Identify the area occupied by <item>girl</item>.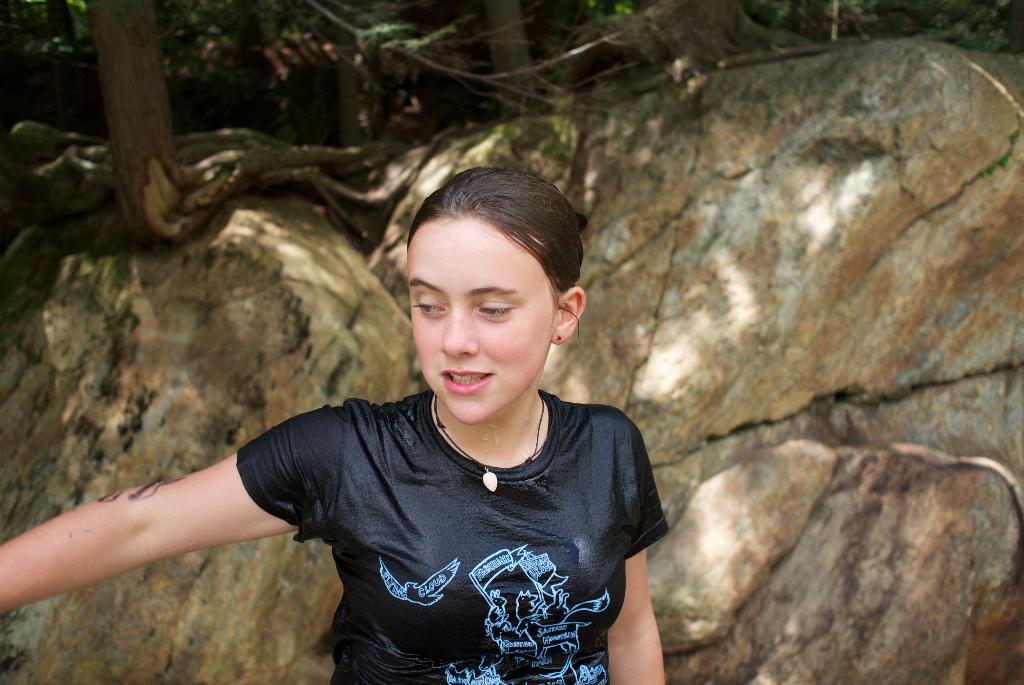
Area: box(0, 167, 673, 684).
